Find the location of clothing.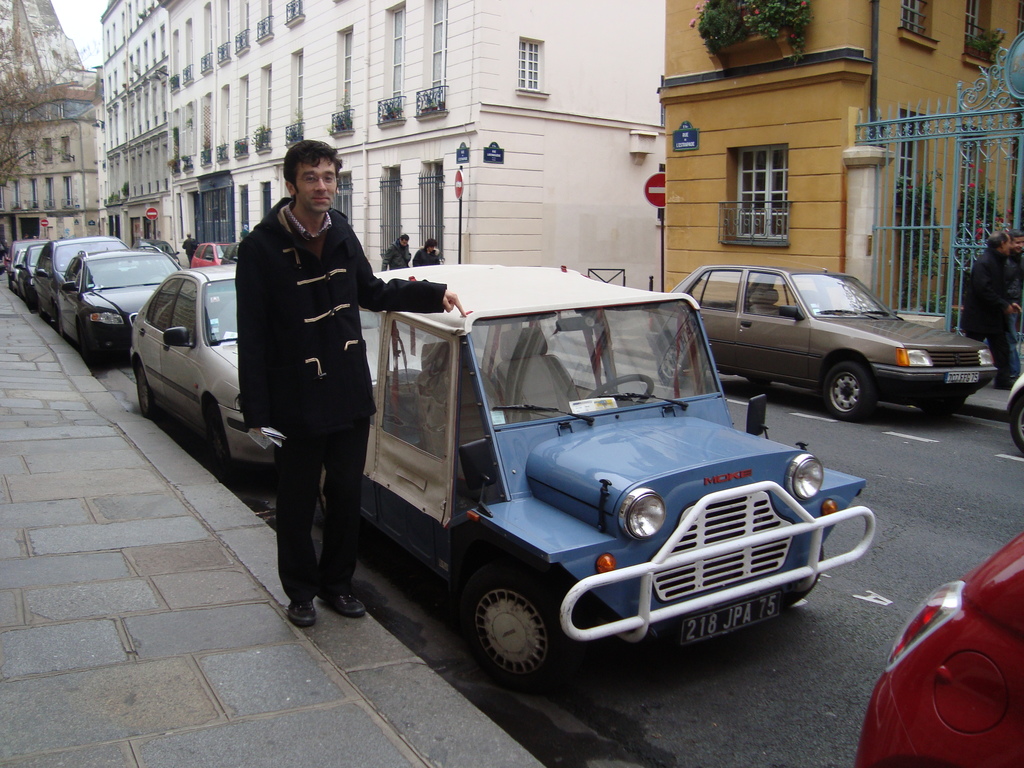
Location: select_region(964, 252, 1018, 383).
